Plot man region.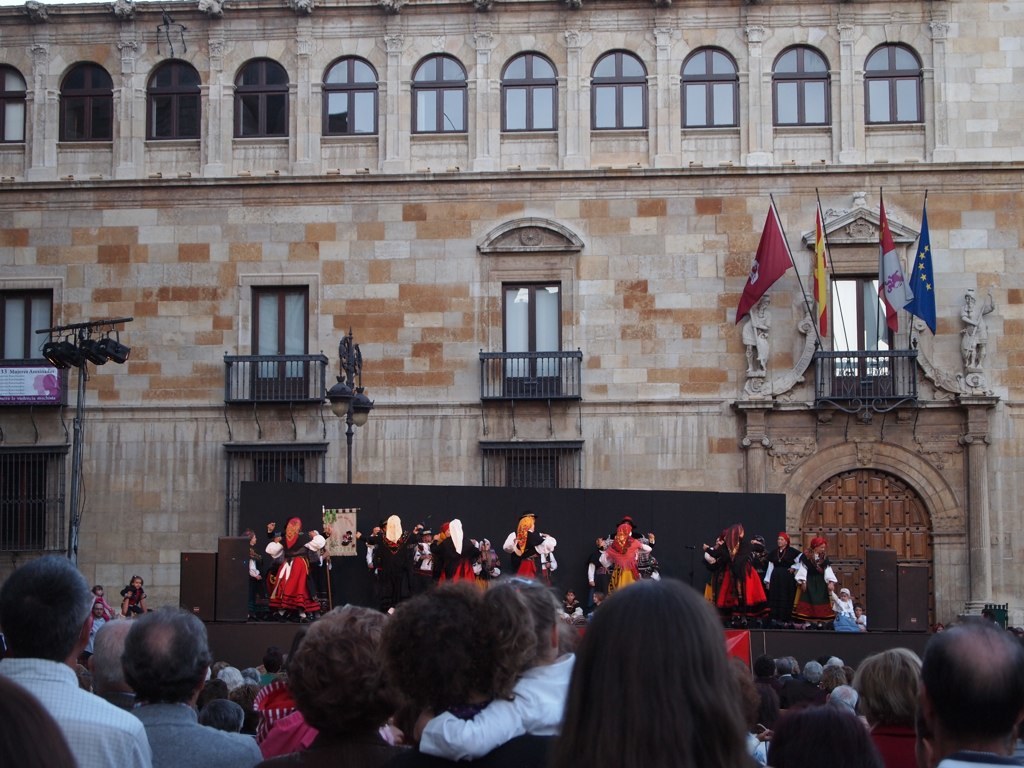
Plotted at [84, 599, 101, 664].
